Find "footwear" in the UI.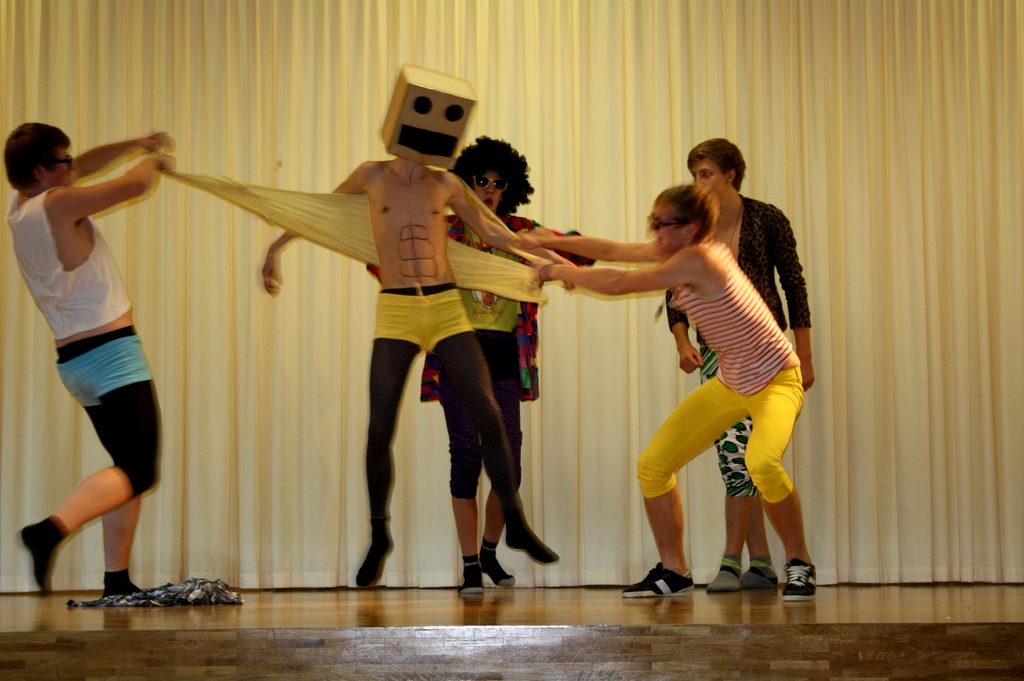
UI element at [left=782, top=561, right=819, bottom=602].
